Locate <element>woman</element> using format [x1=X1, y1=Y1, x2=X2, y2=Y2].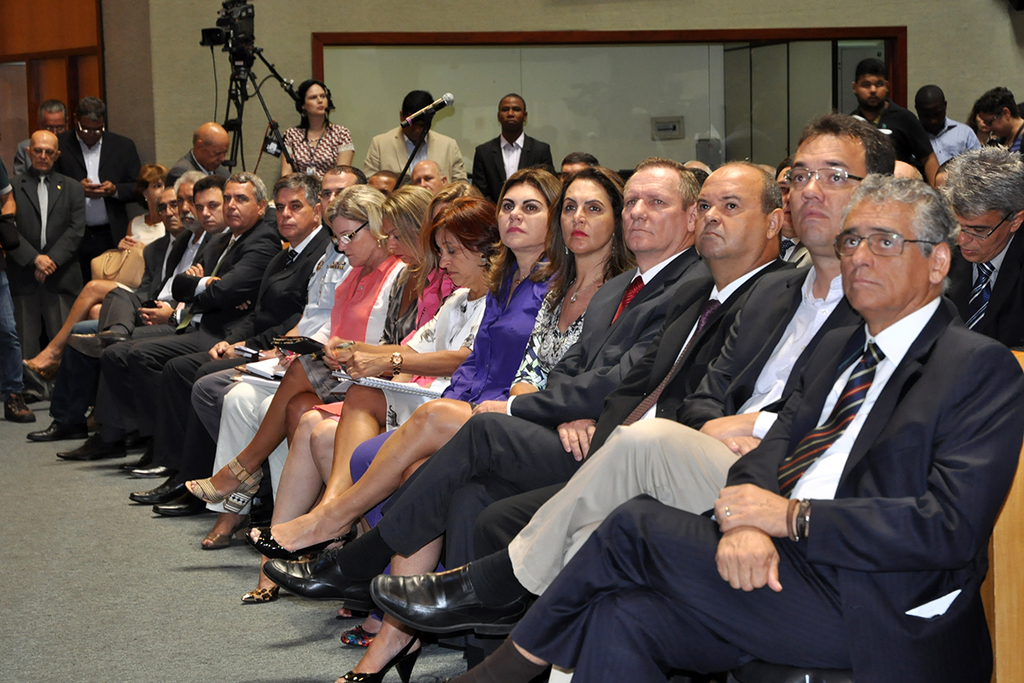
[x1=20, y1=161, x2=163, y2=384].
